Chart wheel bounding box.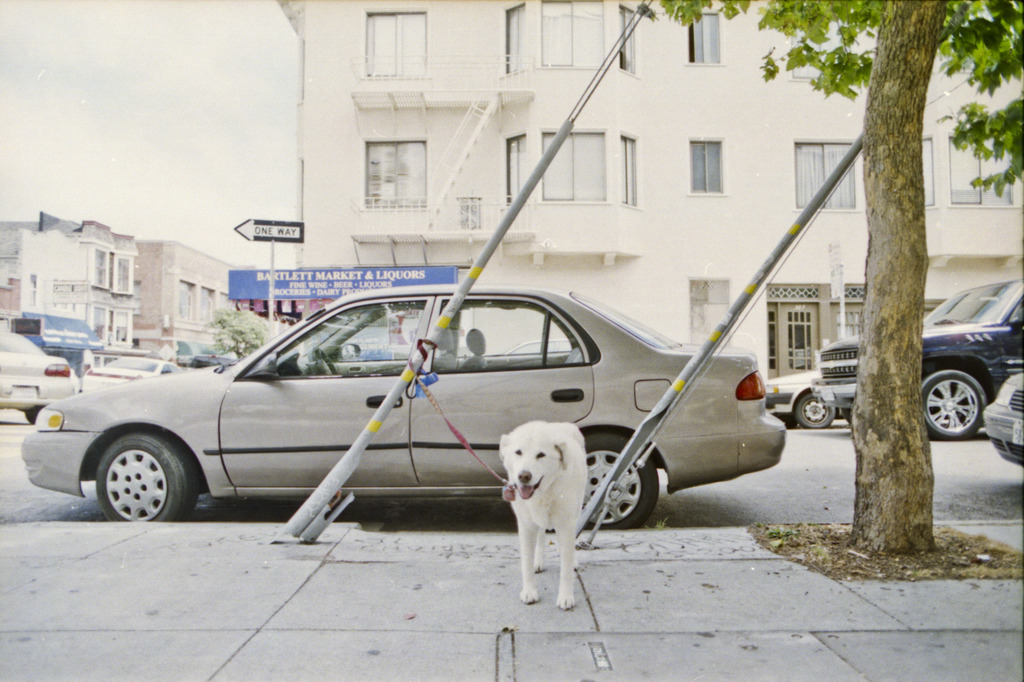
Charted: bbox=[922, 368, 984, 442].
